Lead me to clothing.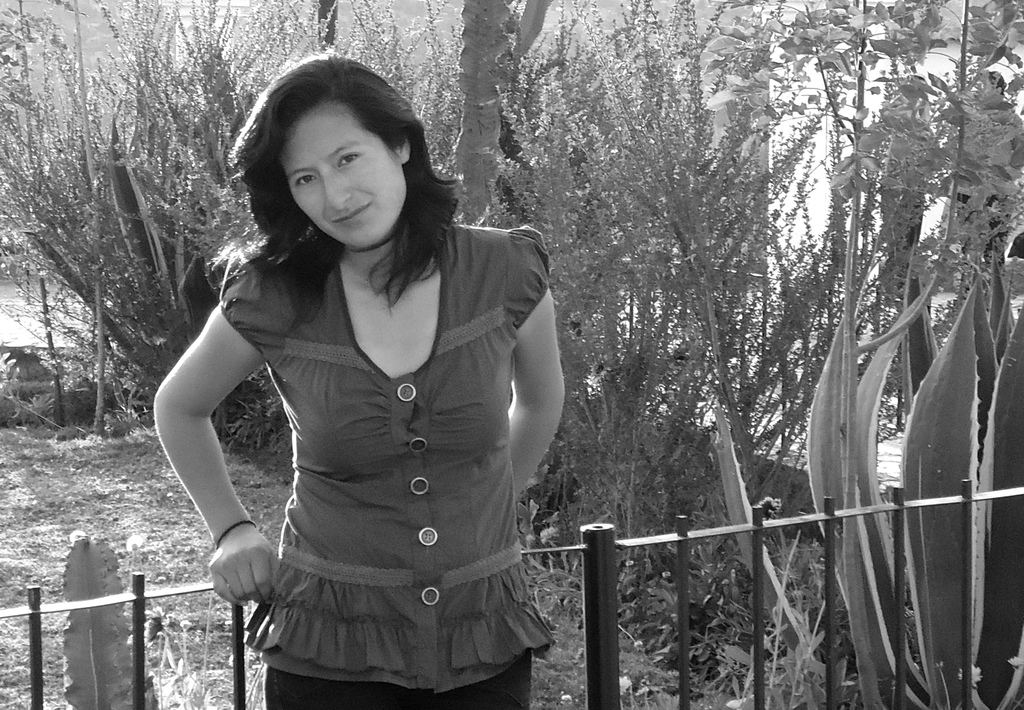
Lead to <region>263, 651, 535, 709</region>.
